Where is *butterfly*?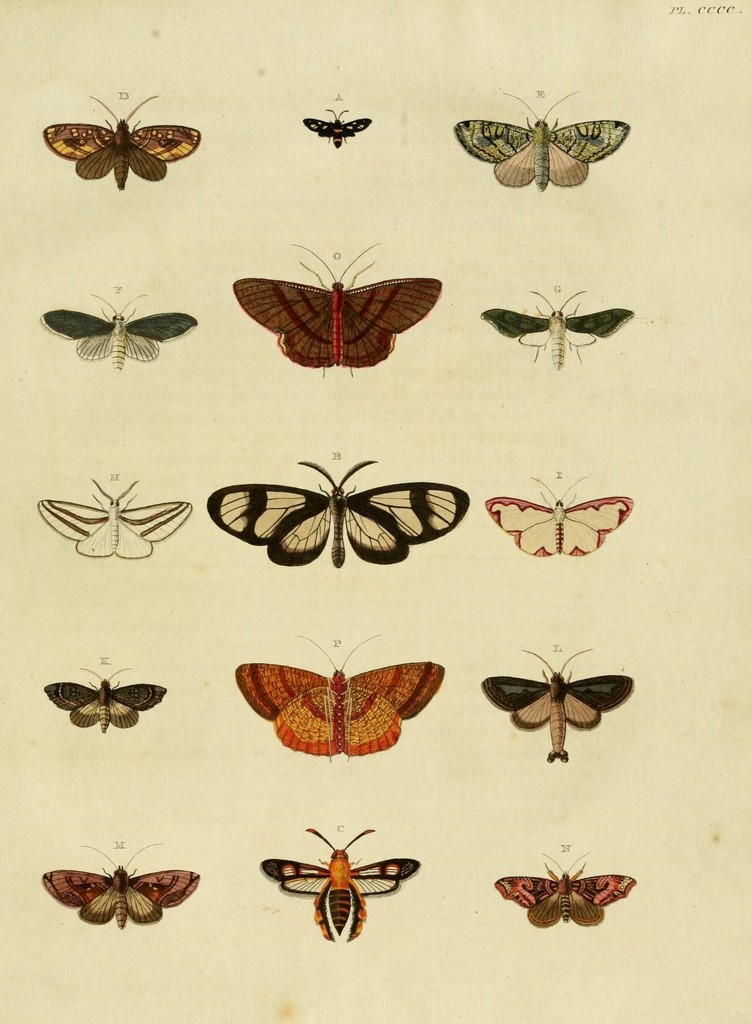
<bbox>207, 451, 466, 566</bbox>.
